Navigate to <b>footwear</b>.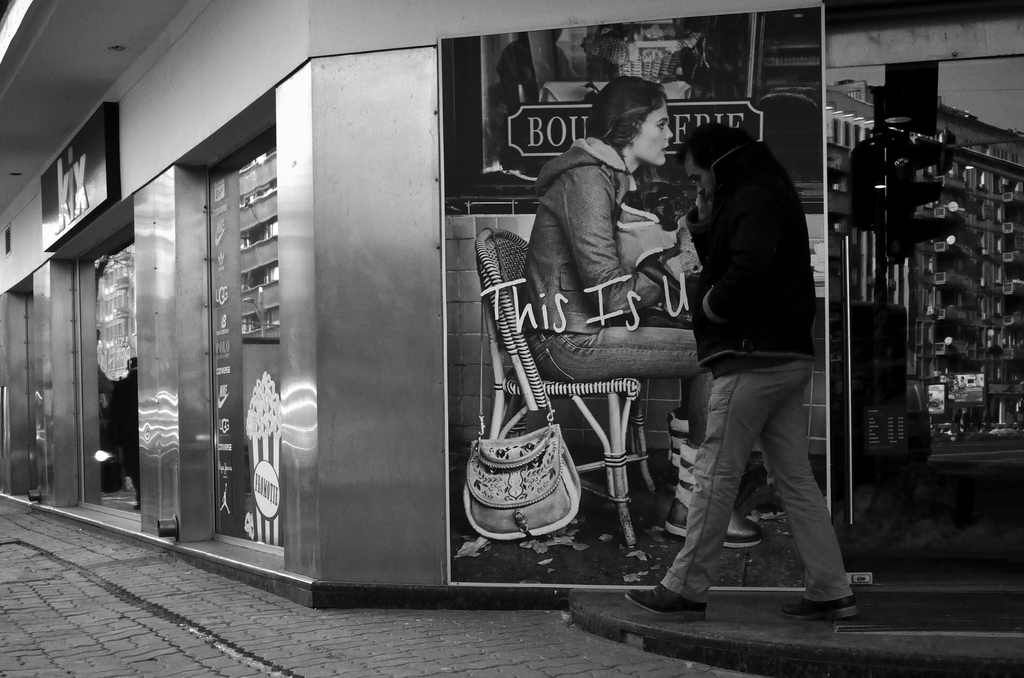
Navigation target: (x1=778, y1=592, x2=862, y2=624).
